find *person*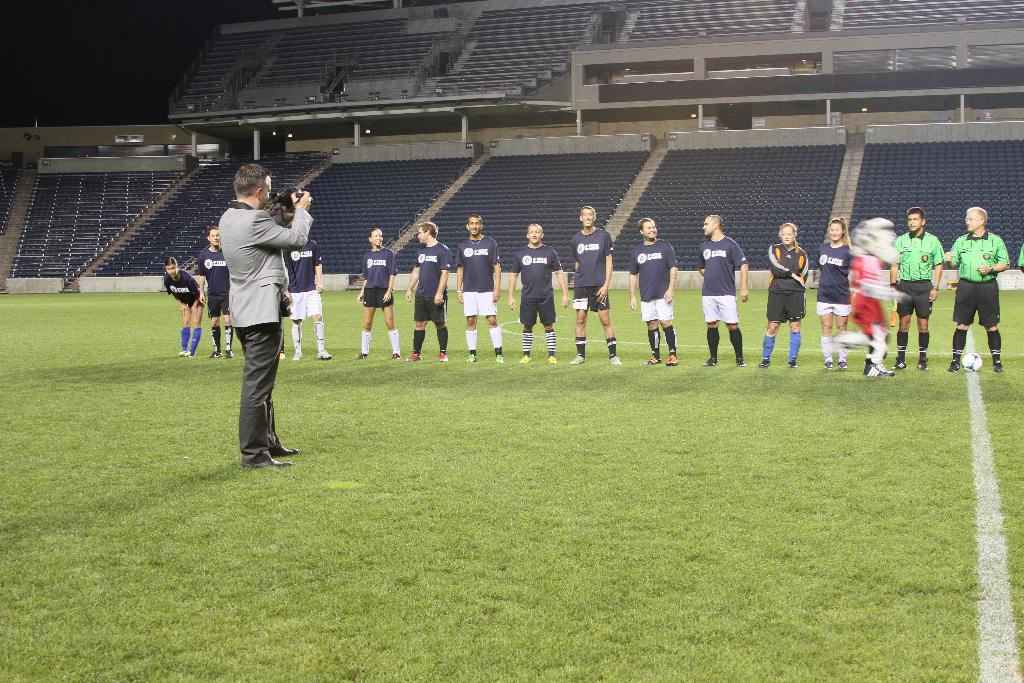
(199, 227, 228, 355)
